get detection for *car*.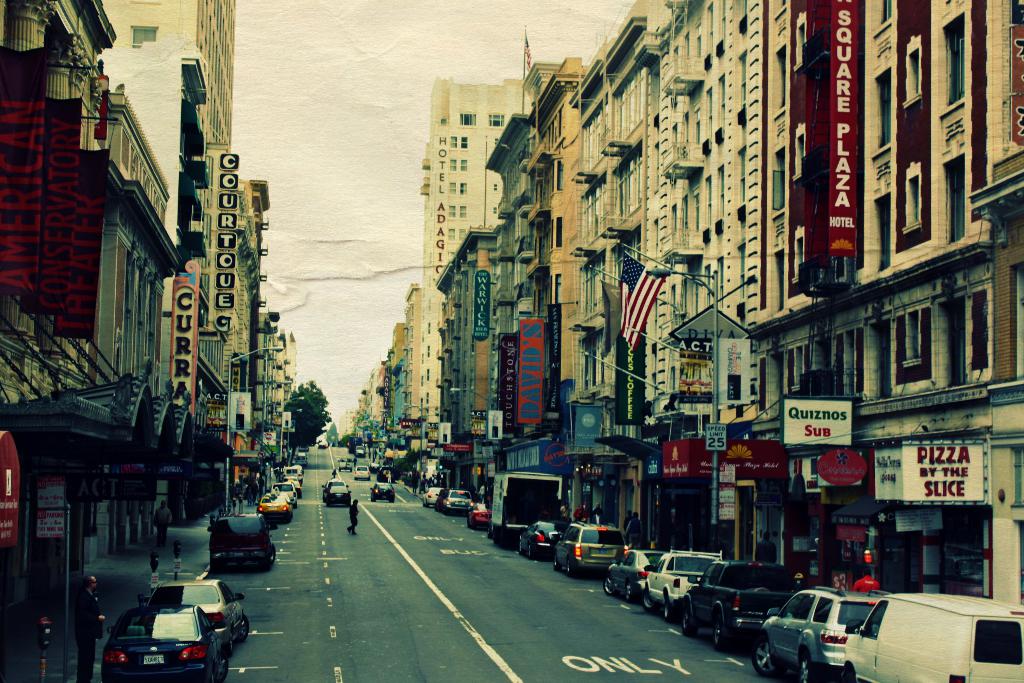
Detection: BBox(434, 487, 474, 508).
